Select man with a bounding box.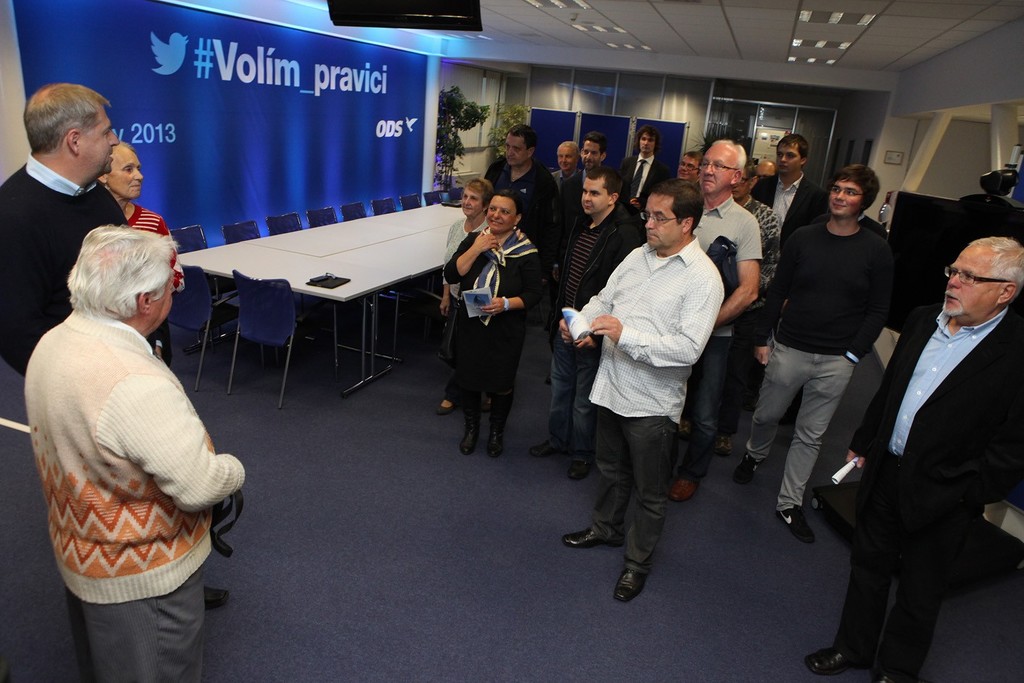
crop(569, 134, 608, 246).
